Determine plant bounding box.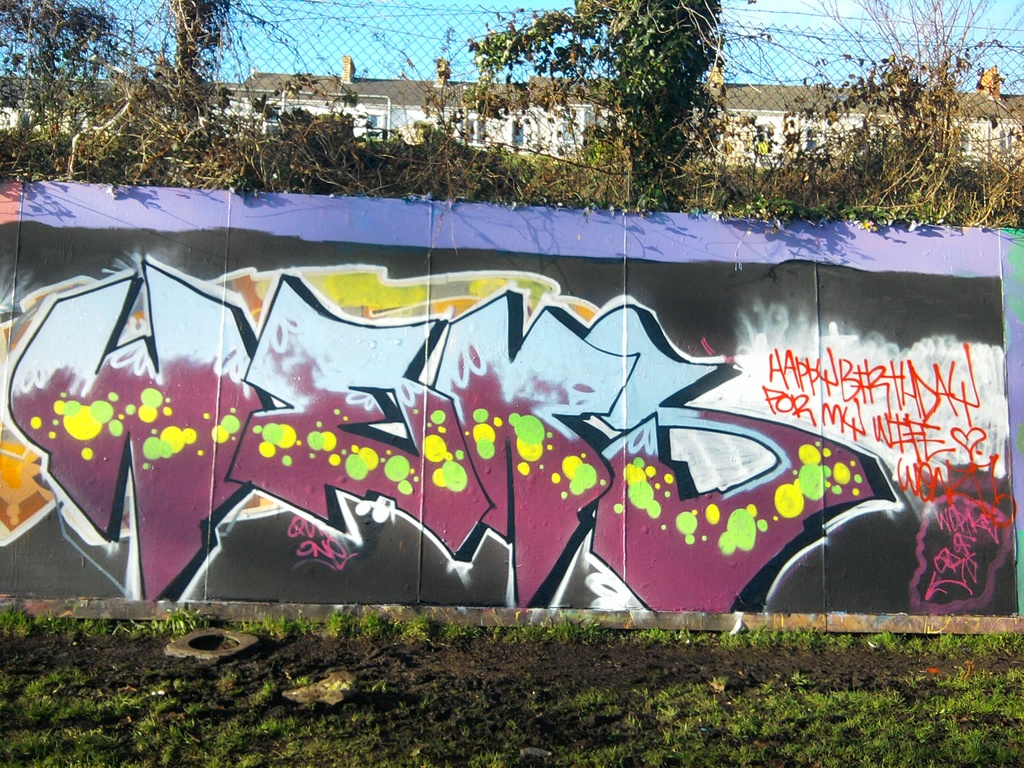
Determined: BBox(939, 633, 1020, 653).
